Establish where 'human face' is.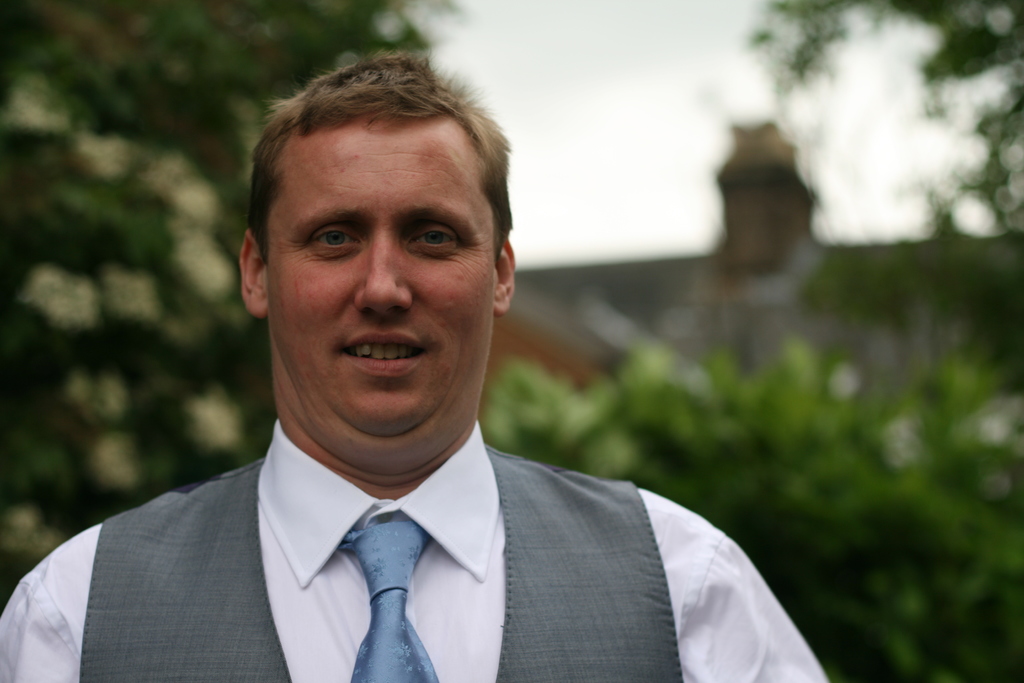
Established at 264:133:499:452.
